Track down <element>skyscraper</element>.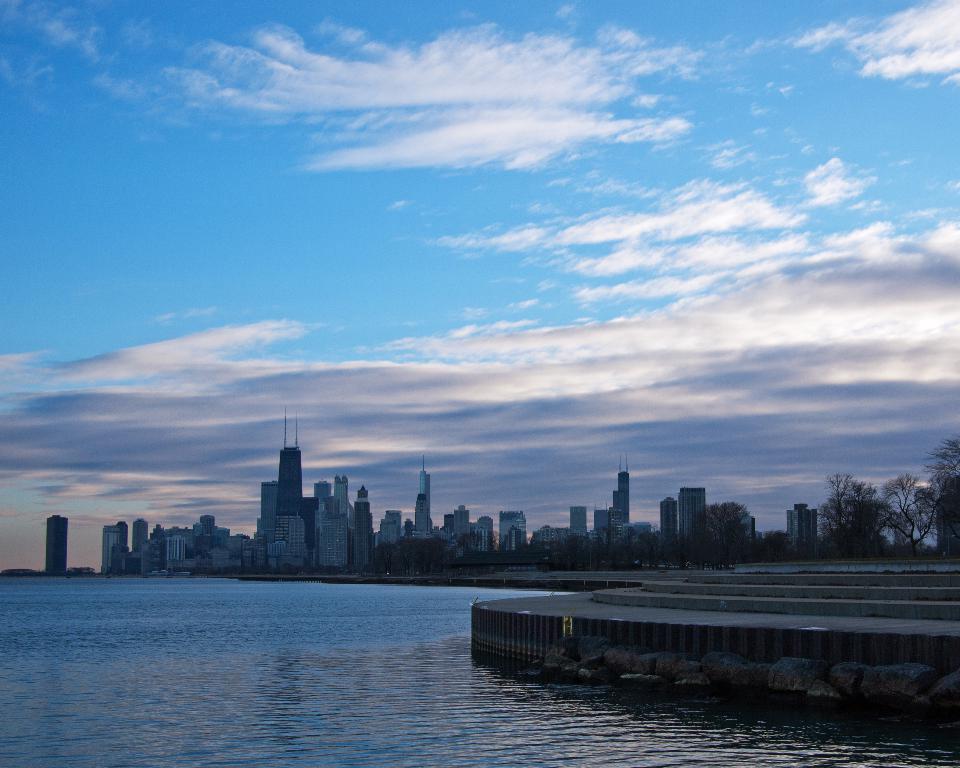
Tracked to {"x1": 124, "y1": 517, "x2": 156, "y2": 572}.
